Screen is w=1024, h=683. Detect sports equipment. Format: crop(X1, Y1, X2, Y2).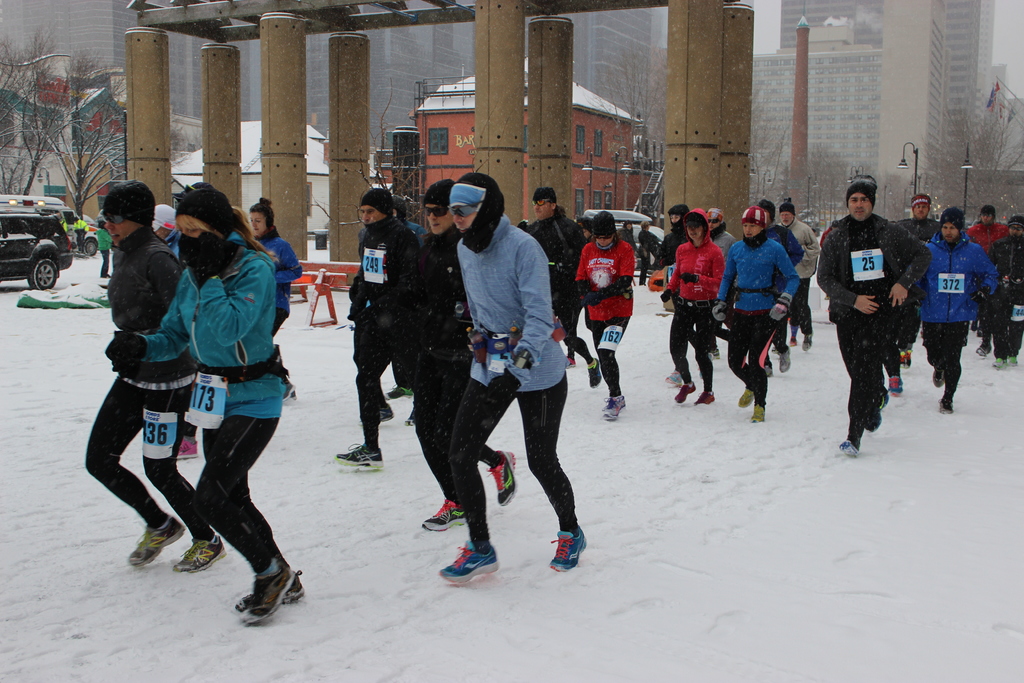
crop(440, 543, 502, 586).
